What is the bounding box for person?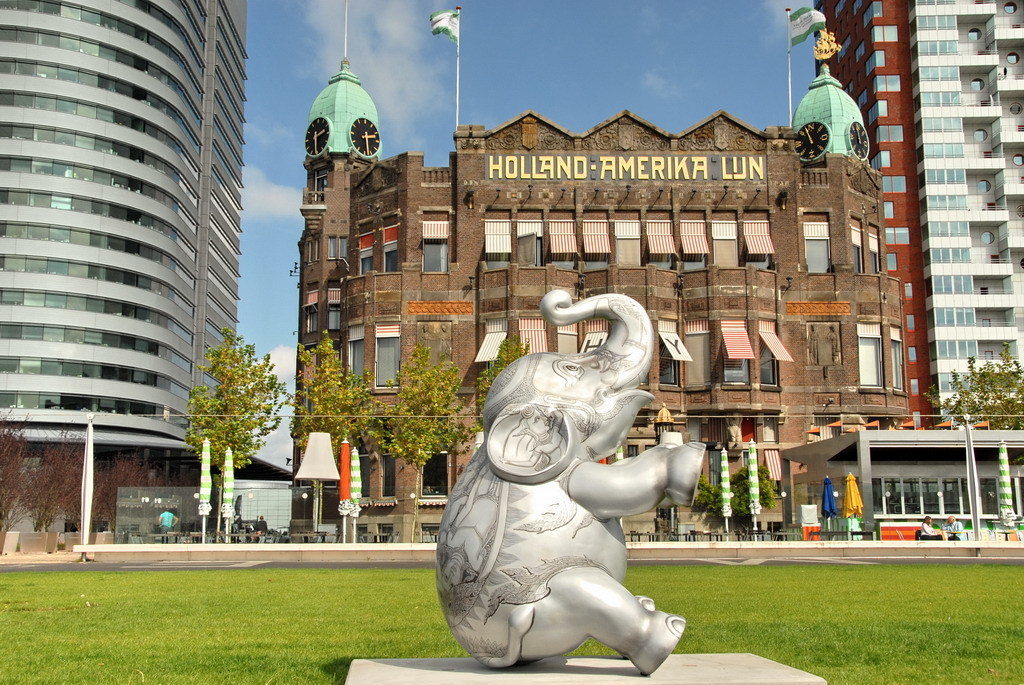
[253, 512, 269, 539].
